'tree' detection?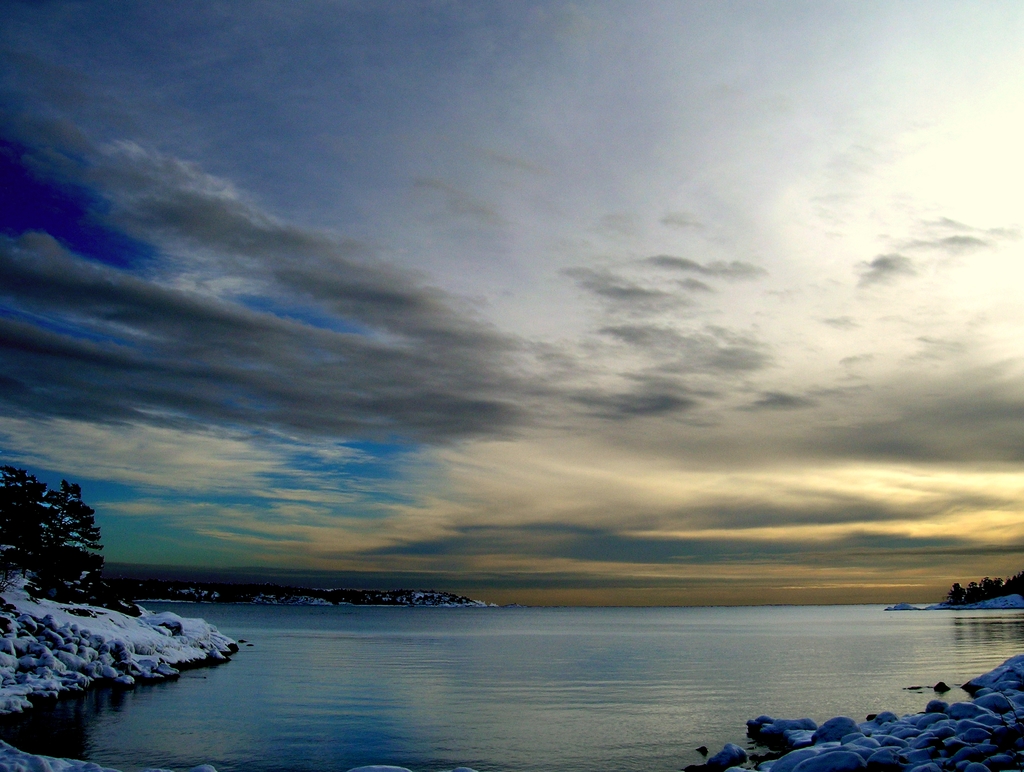
bbox=[0, 468, 49, 563]
